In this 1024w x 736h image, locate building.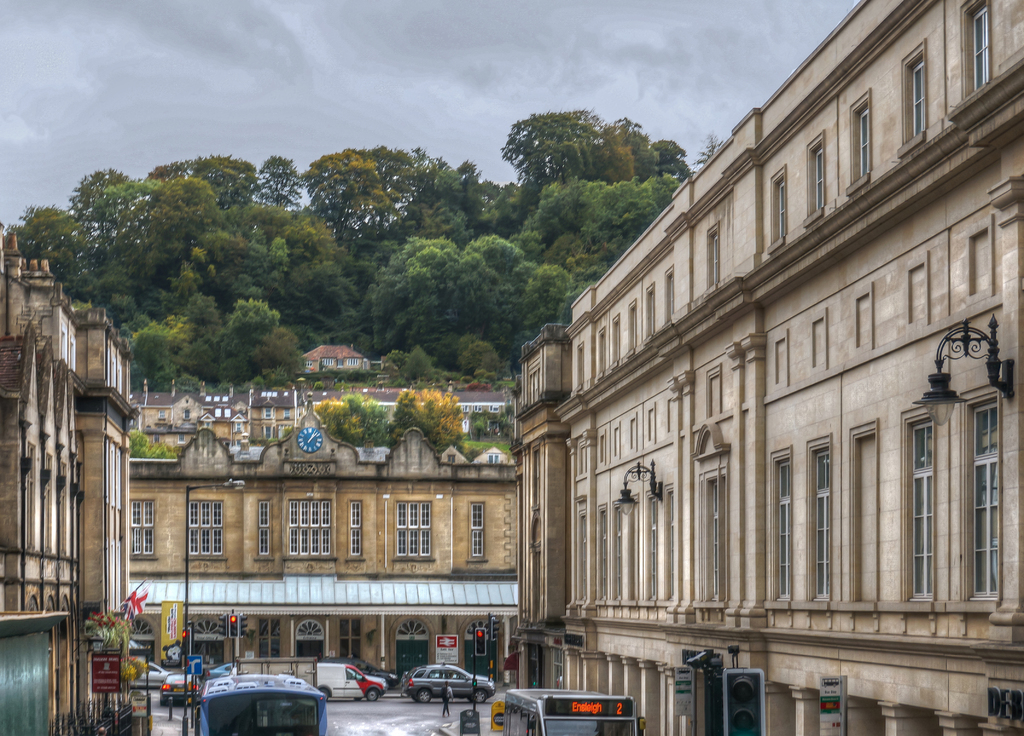
Bounding box: x1=1, y1=1, x2=1023, y2=733.
